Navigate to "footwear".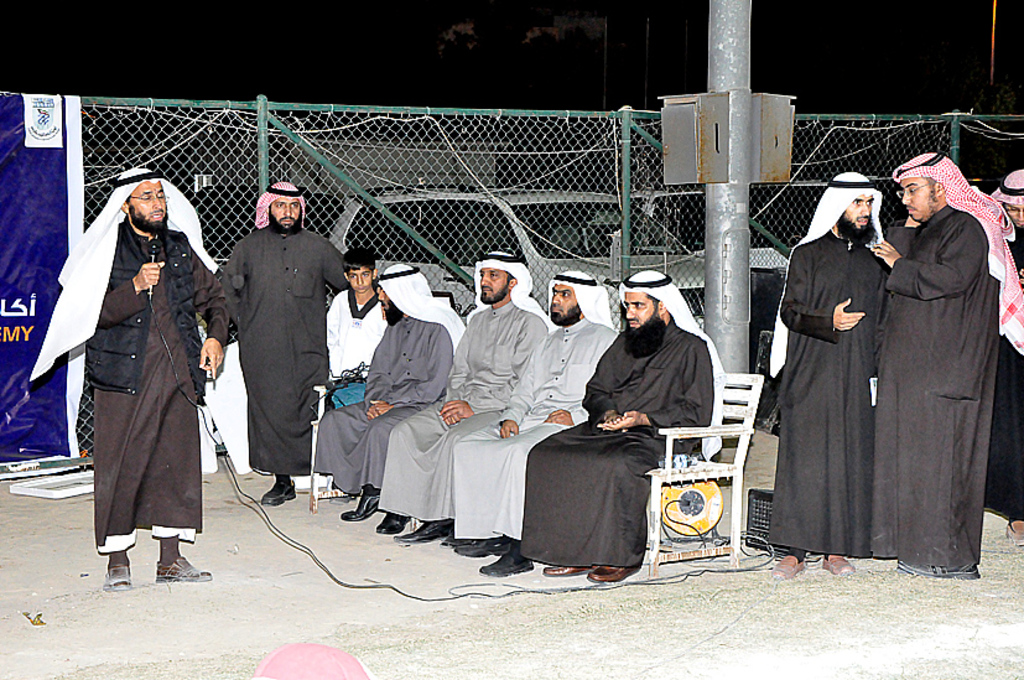
Navigation target: BBox(456, 534, 510, 556).
